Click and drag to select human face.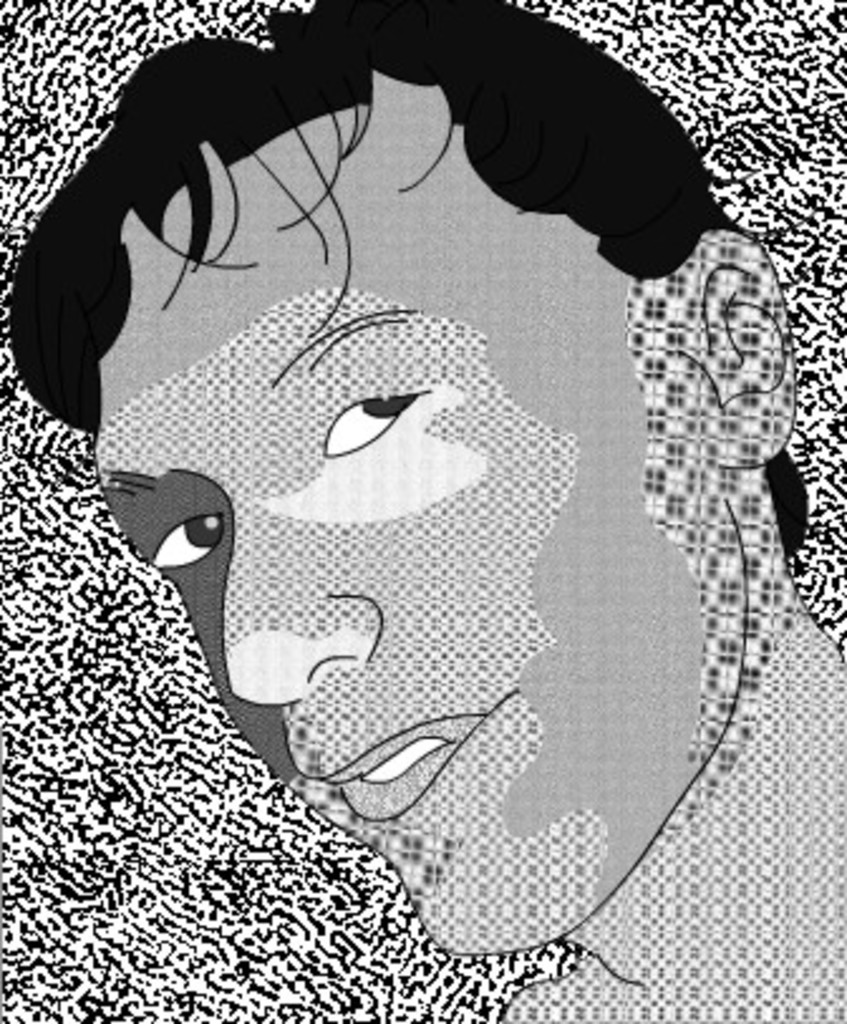
Selection: rect(98, 66, 640, 953).
